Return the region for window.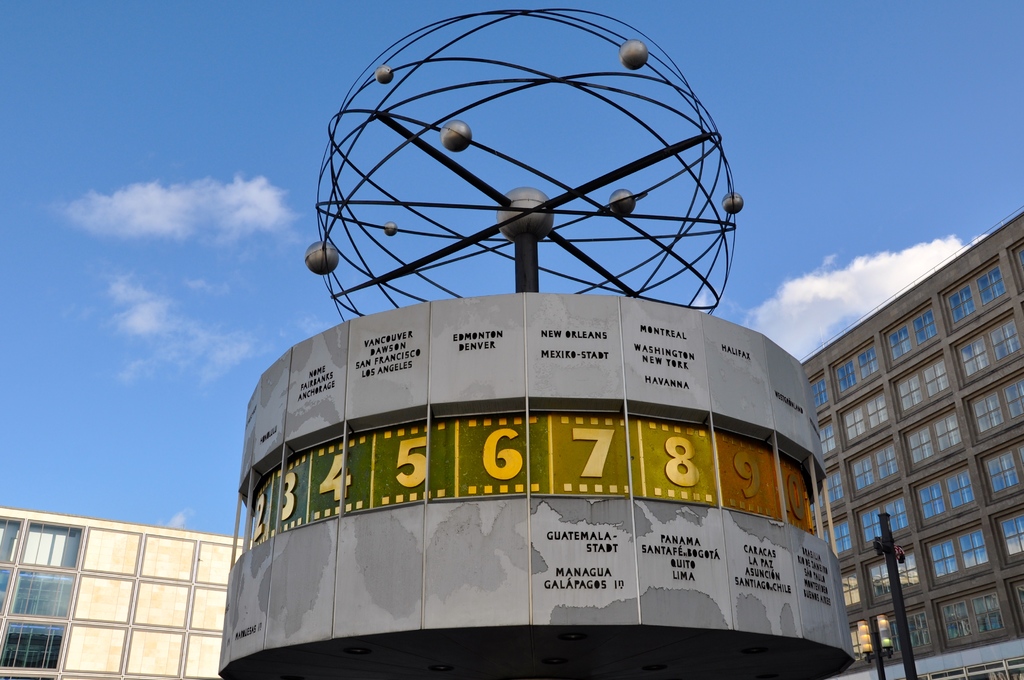
bbox(909, 423, 936, 465).
